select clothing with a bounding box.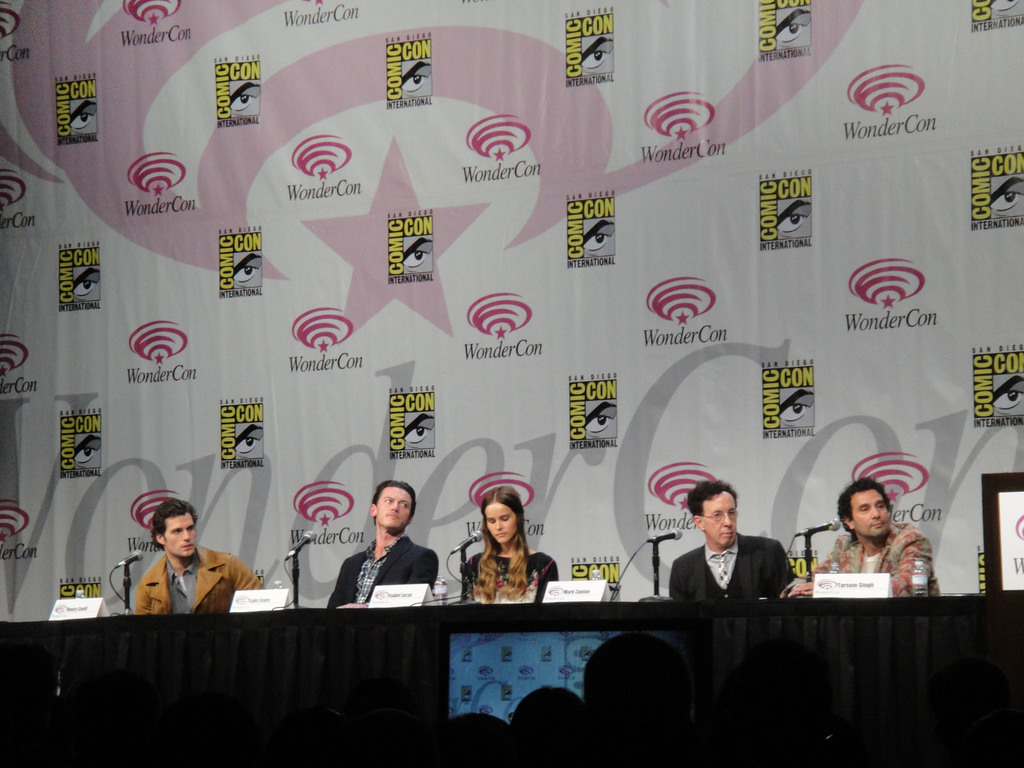
<region>815, 519, 936, 589</region>.
